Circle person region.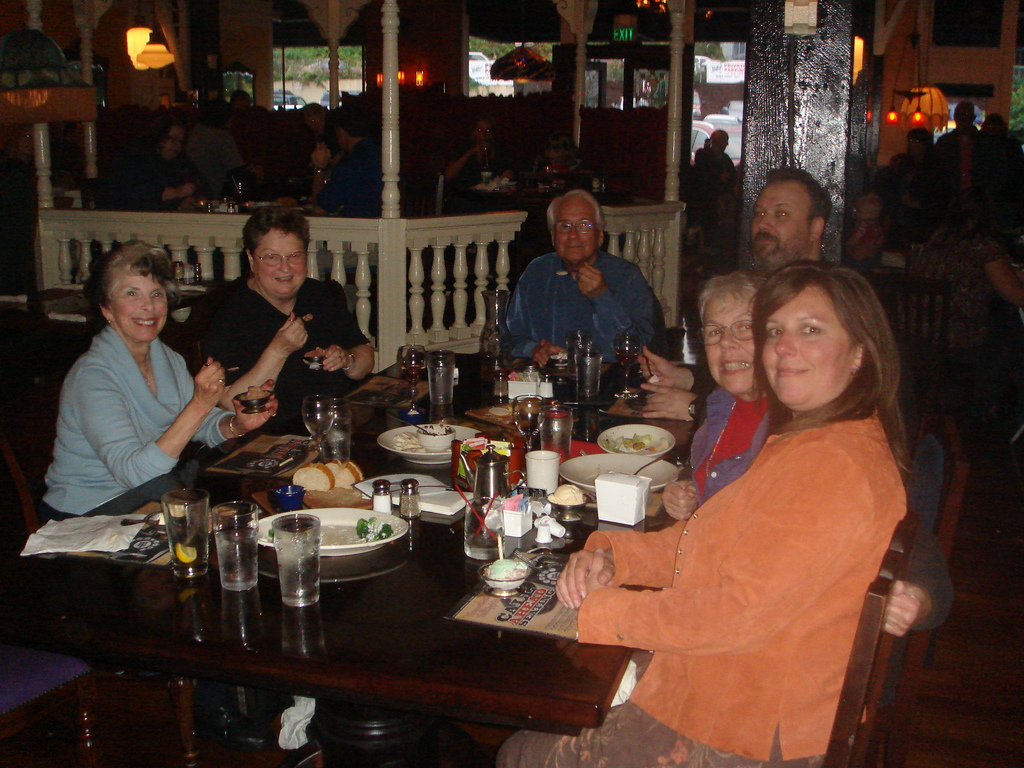
Region: [left=507, top=188, right=667, bottom=365].
